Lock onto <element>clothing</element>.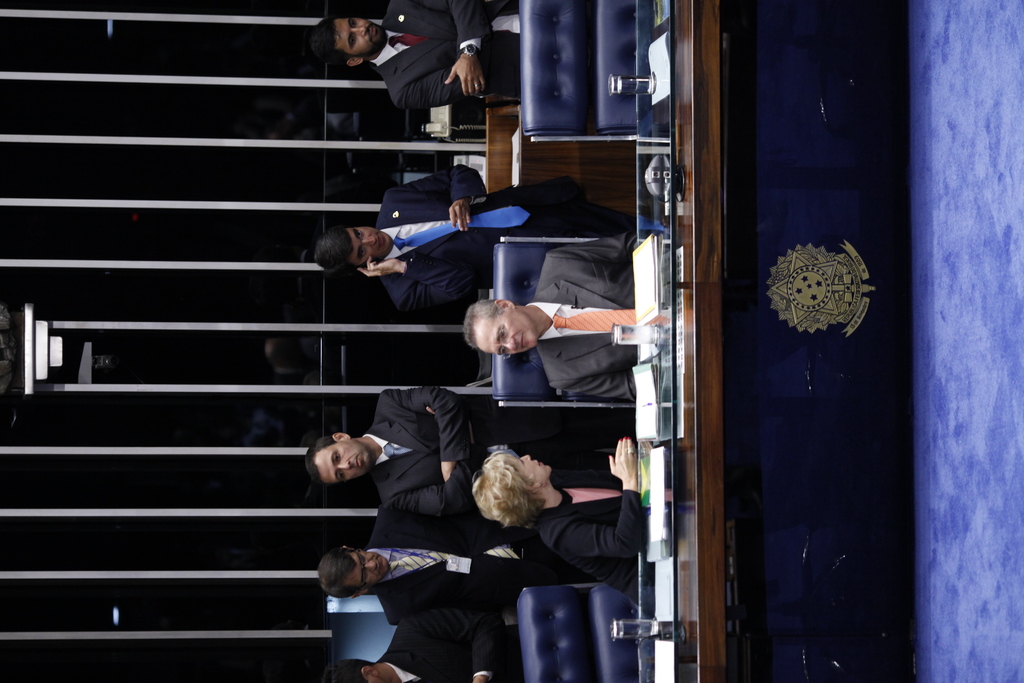
Locked: bbox=(374, 165, 540, 309).
